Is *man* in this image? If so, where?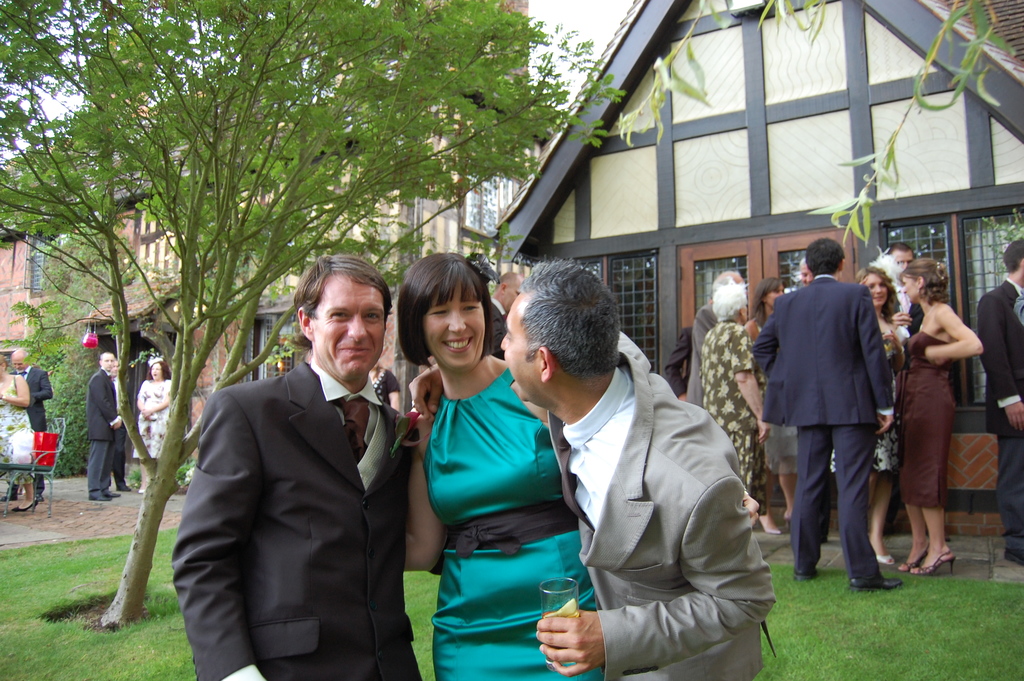
Yes, at <bbox>659, 308, 700, 409</bbox>.
